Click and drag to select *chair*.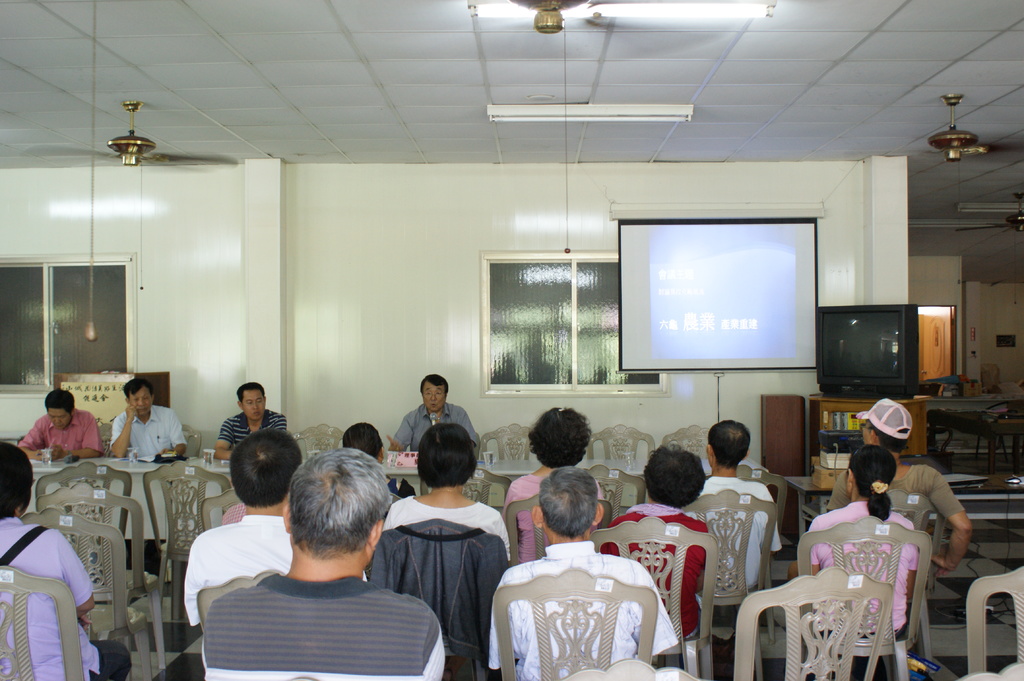
Selection: [left=199, top=487, right=244, bottom=530].
